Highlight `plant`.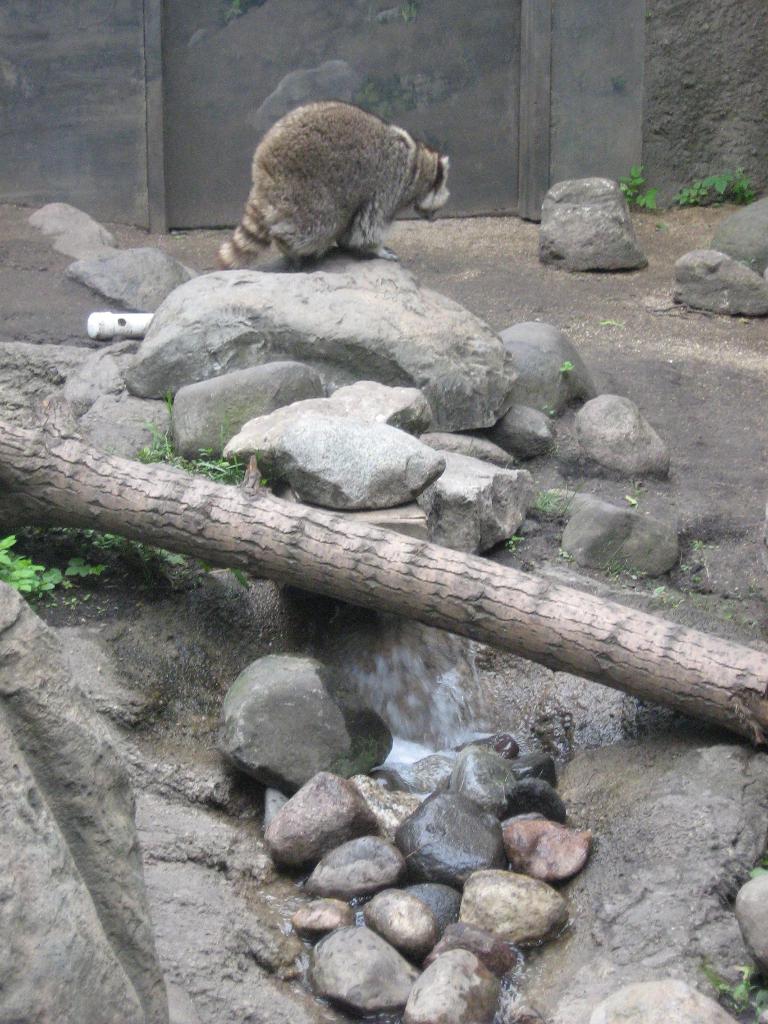
Highlighted region: 561 358 574 372.
